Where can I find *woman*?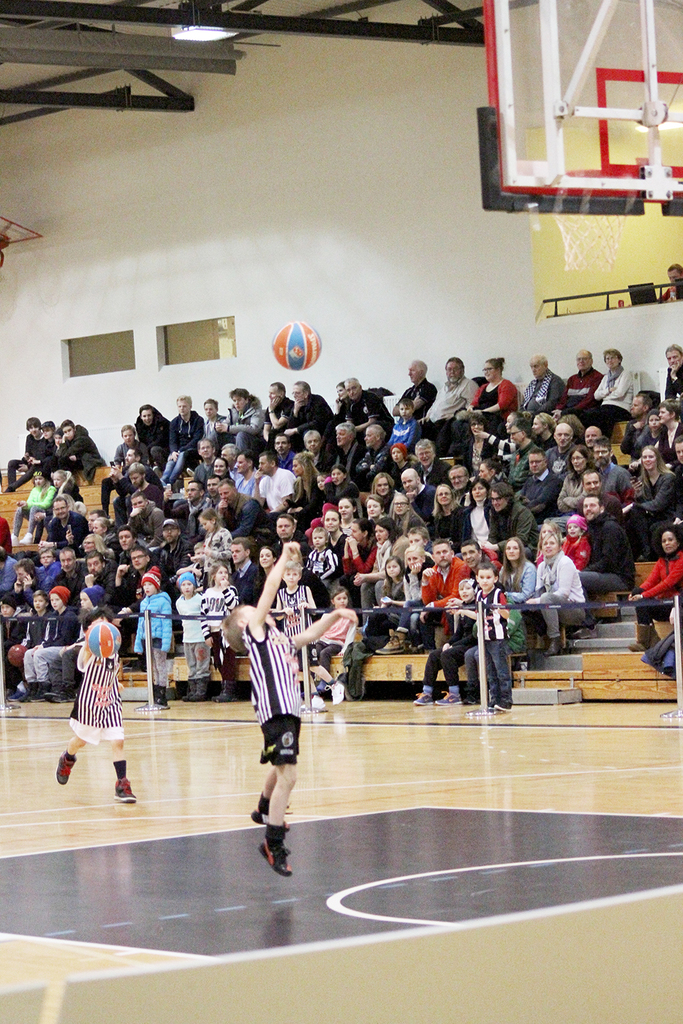
You can find it at crop(332, 381, 350, 416).
